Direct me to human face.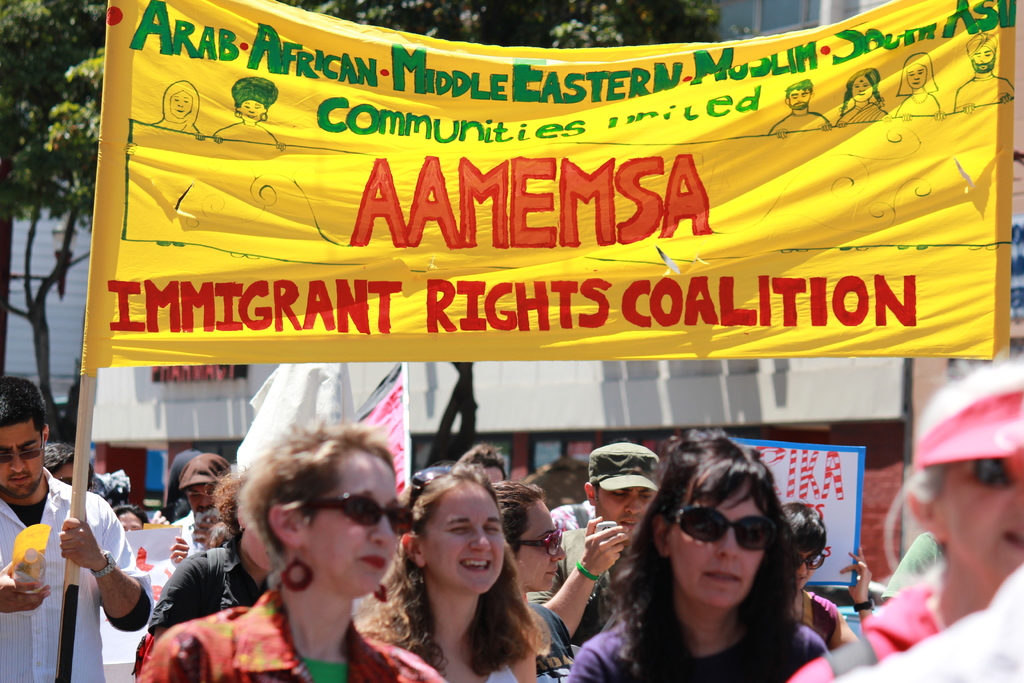
Direction: (851, 78, 872, 104).
